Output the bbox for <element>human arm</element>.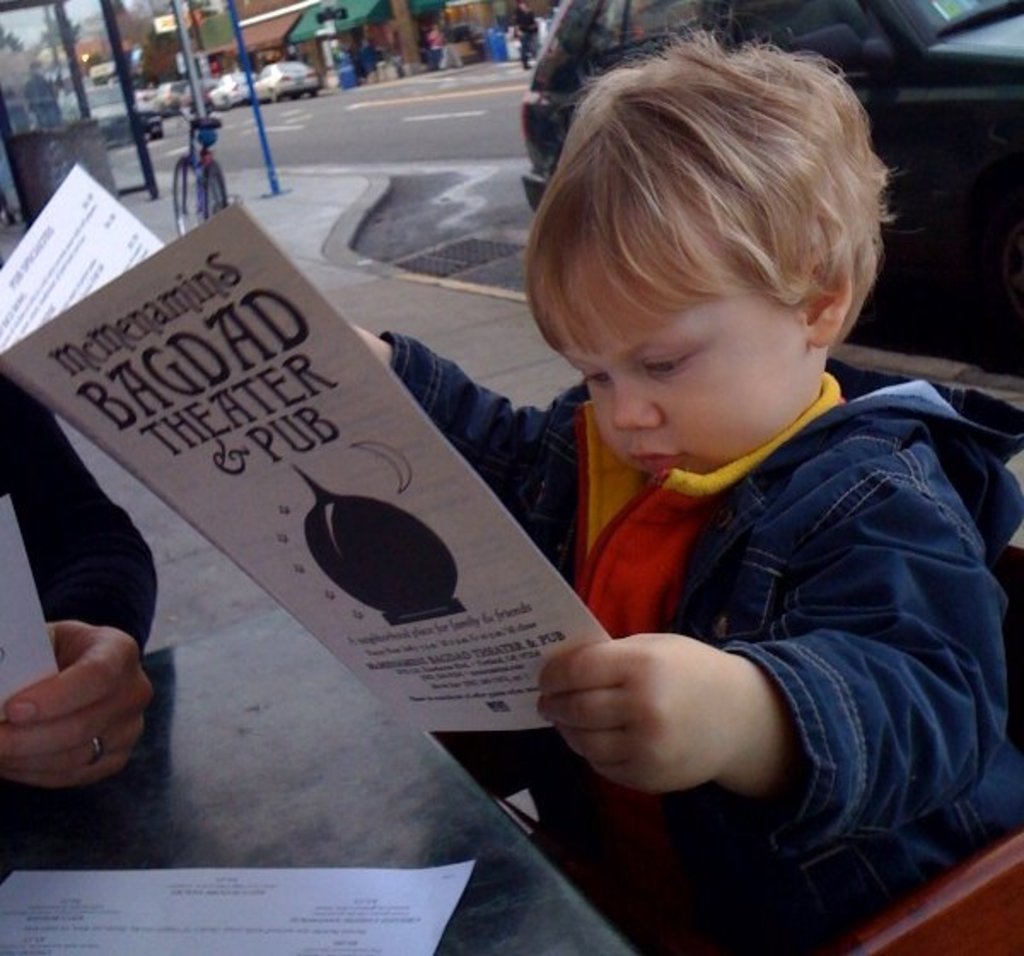
region(466, 476, 992, 872).
